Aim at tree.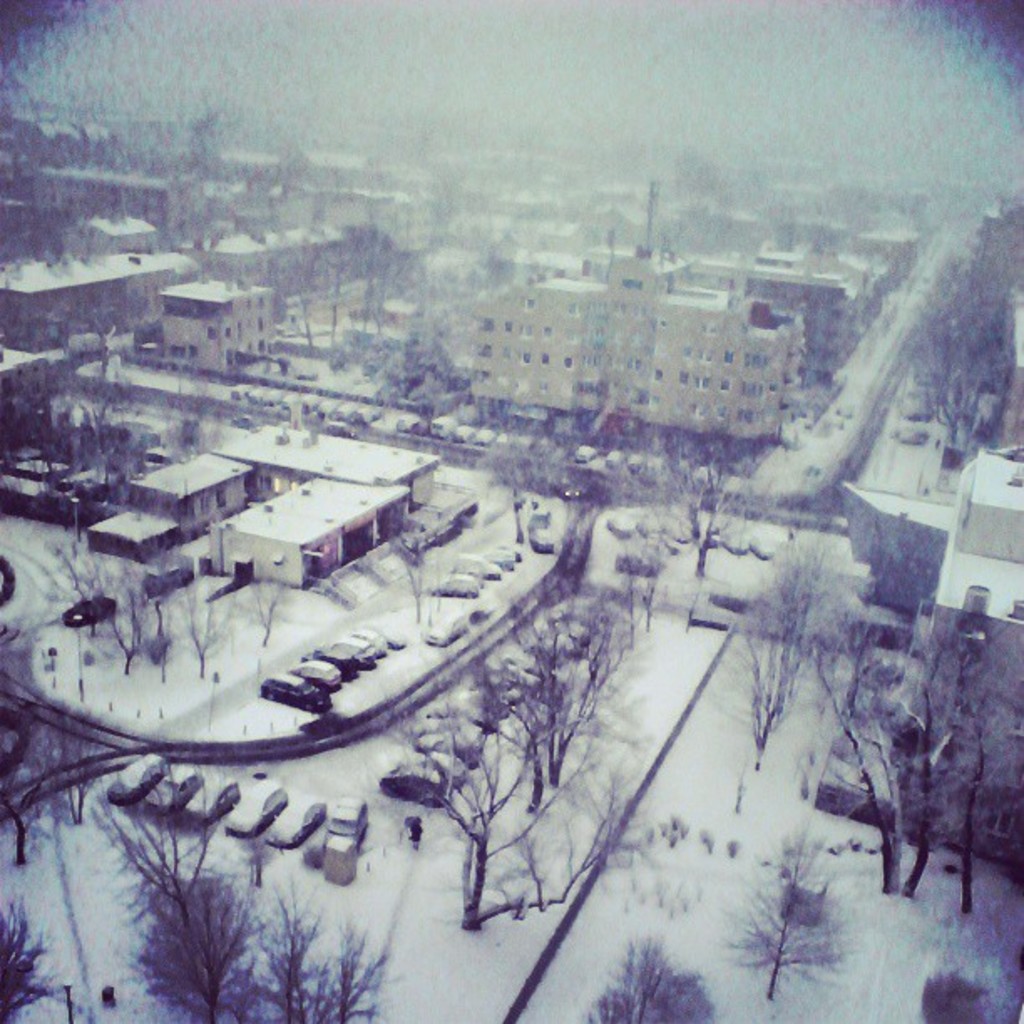
Aimed at 5/778/37/868.
